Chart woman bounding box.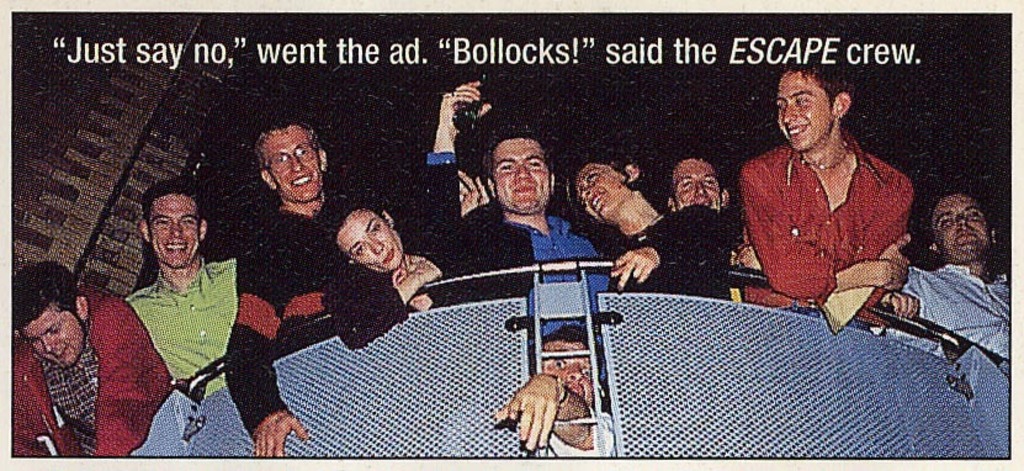
Charted: <bbox>455, 154, 736, 301</bbox>.
